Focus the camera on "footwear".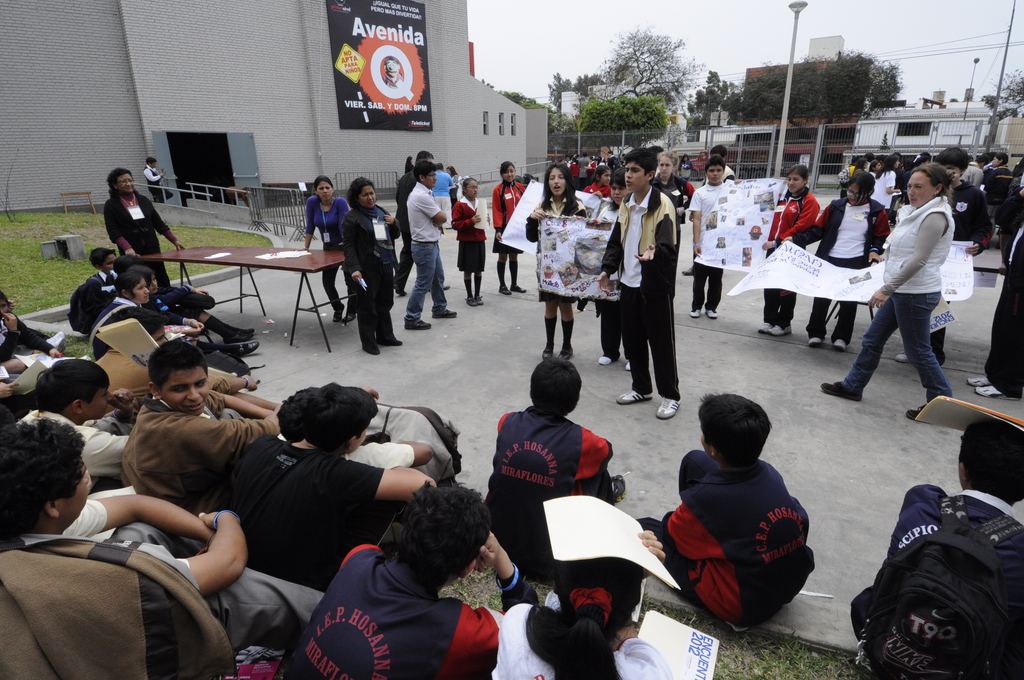
Focus region: left=470, top=288, right=485, bottom=303.
